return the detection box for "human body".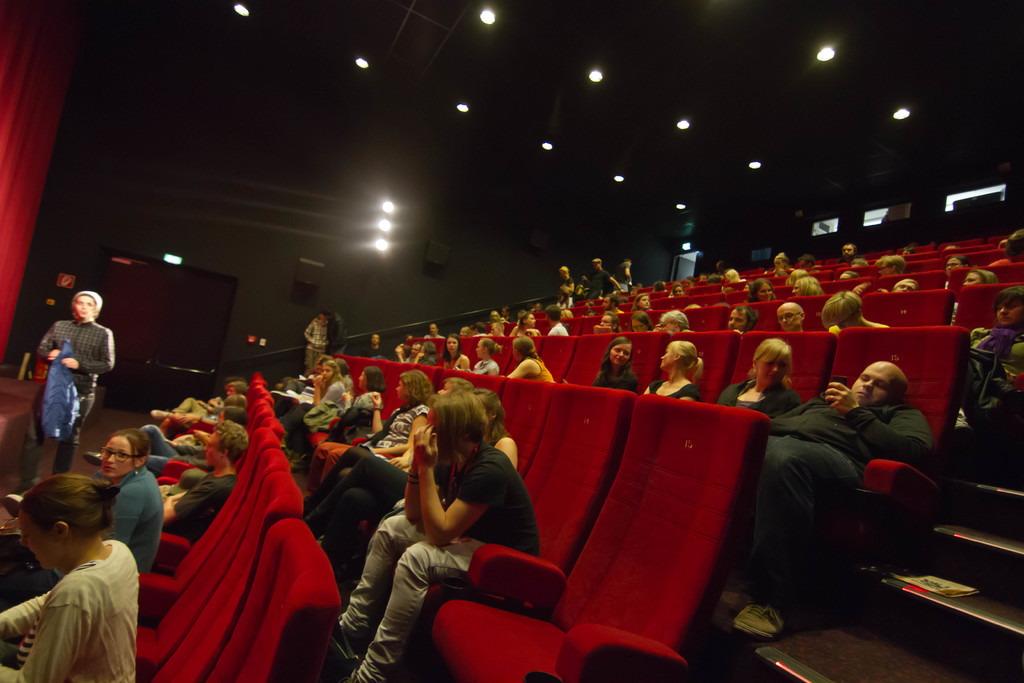
<bbox>469, 339, 508, 378</bbox>.
